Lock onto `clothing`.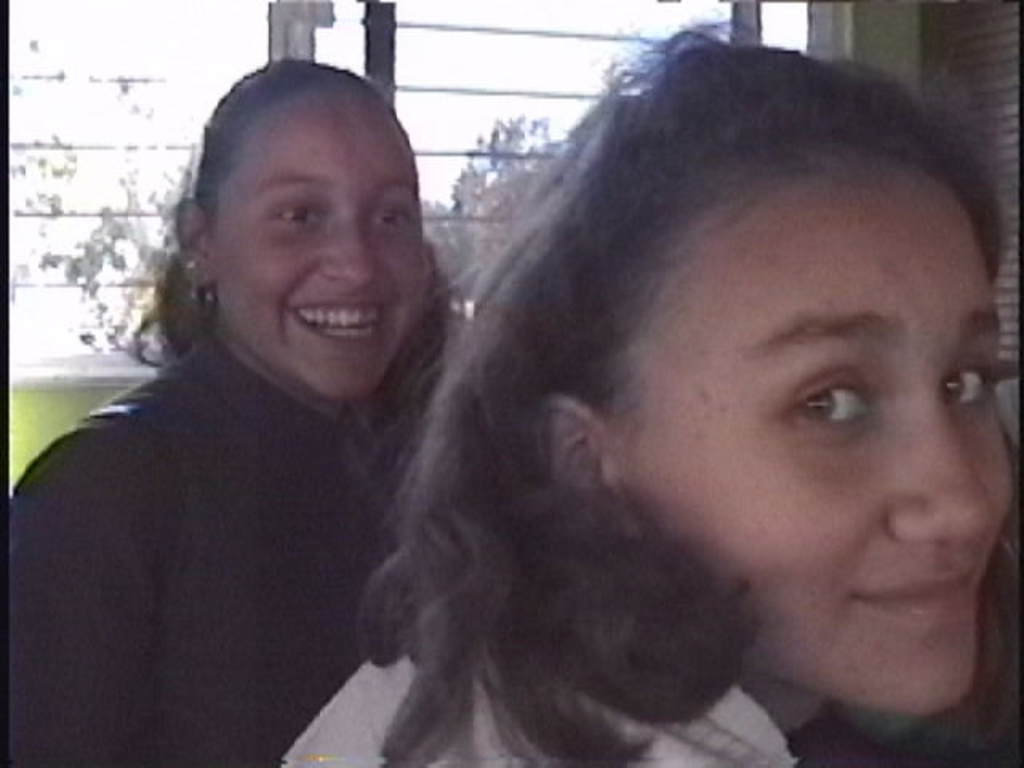
Locked: crop(283, 650, 802, 766).
